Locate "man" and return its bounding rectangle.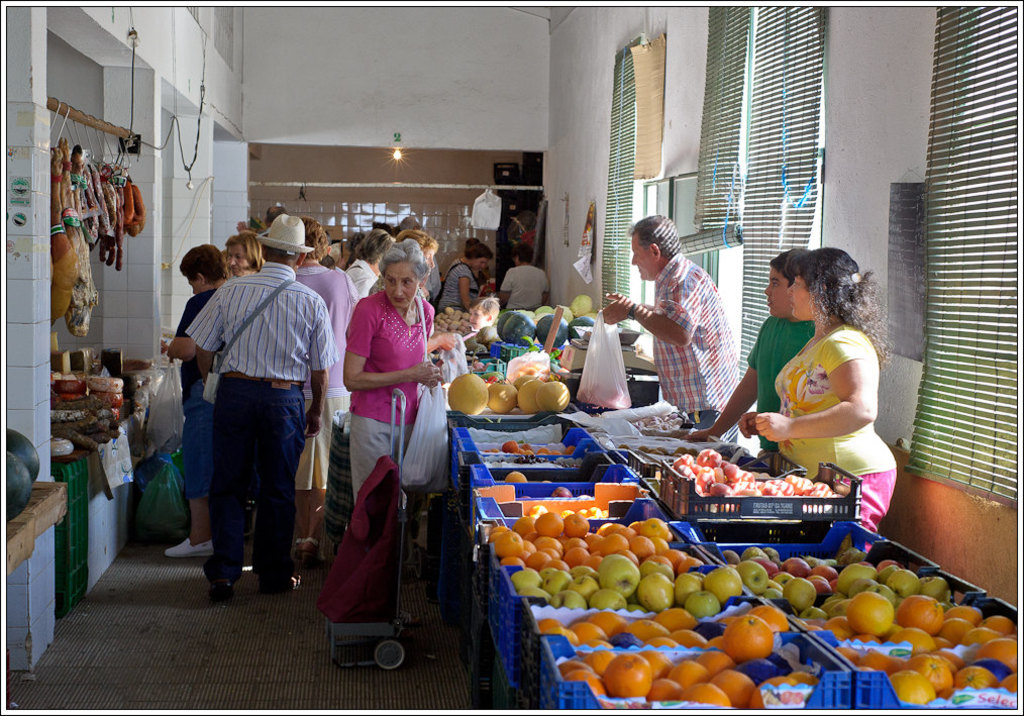
crop(149, 245, 223, 562).
